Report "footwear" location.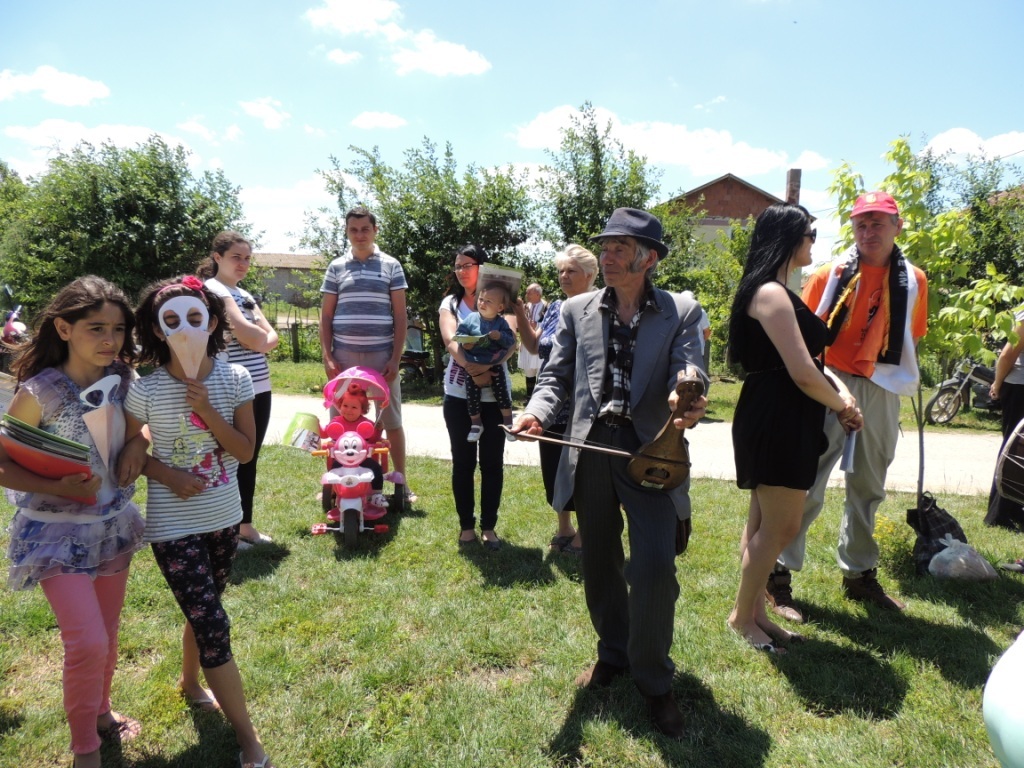
Report: left=192, top=689, right=223, bottom=717.
